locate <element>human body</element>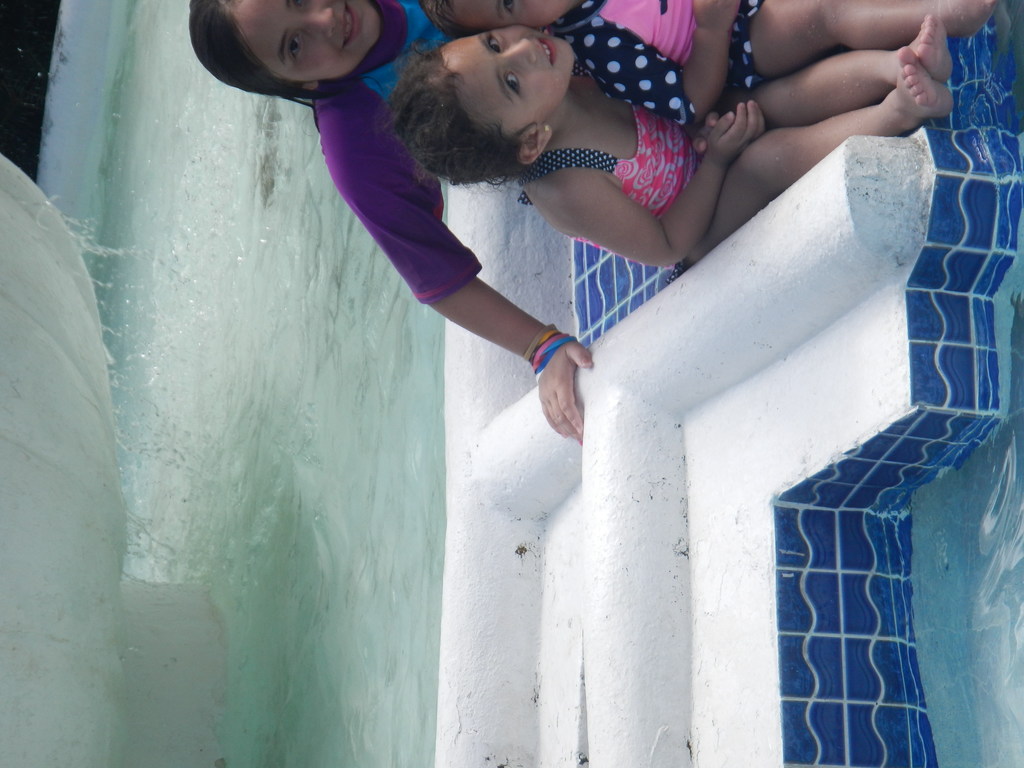
{"x1": 188, "y1": 0, "x2": 586, "y2": 442}
